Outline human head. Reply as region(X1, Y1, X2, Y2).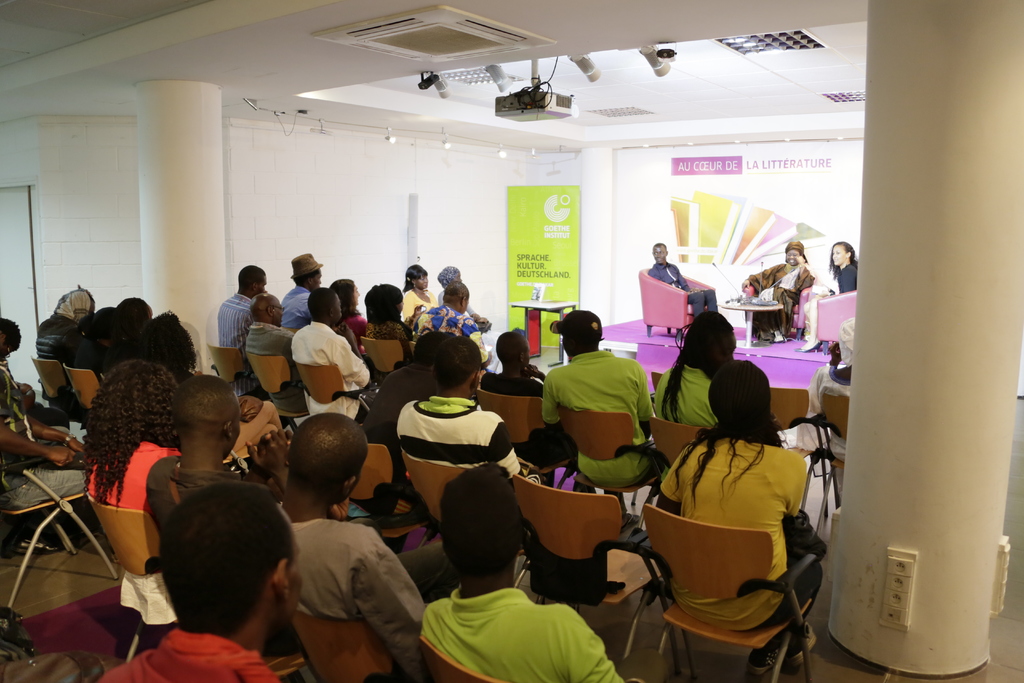
region(428, 336, 484, 397).
